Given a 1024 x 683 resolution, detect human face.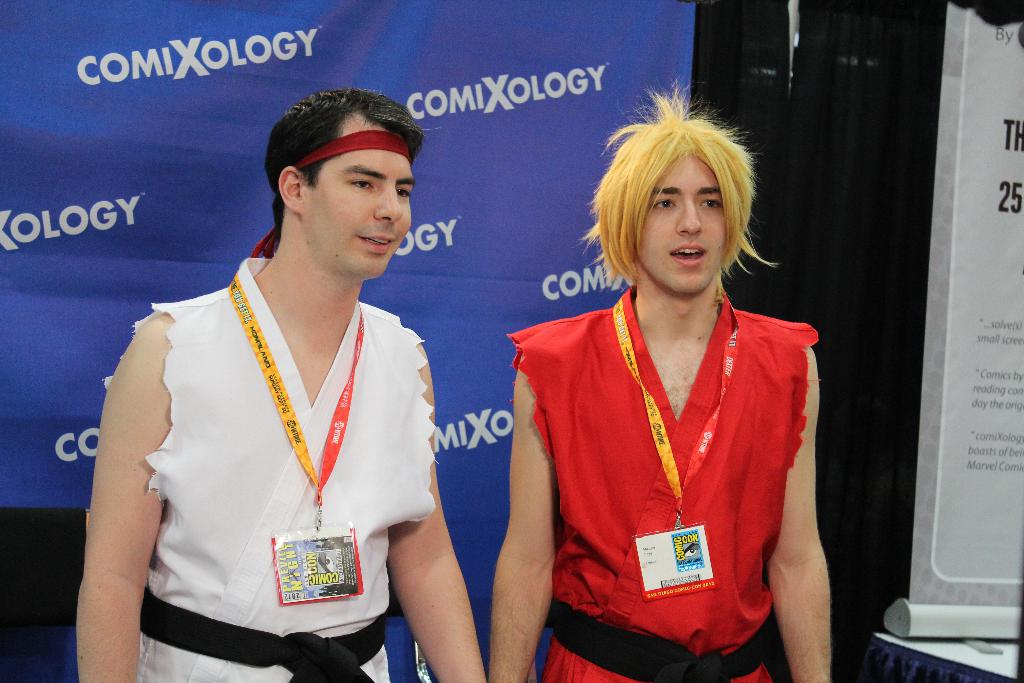
x1=635, y1=153, x2=726, y2=296.
